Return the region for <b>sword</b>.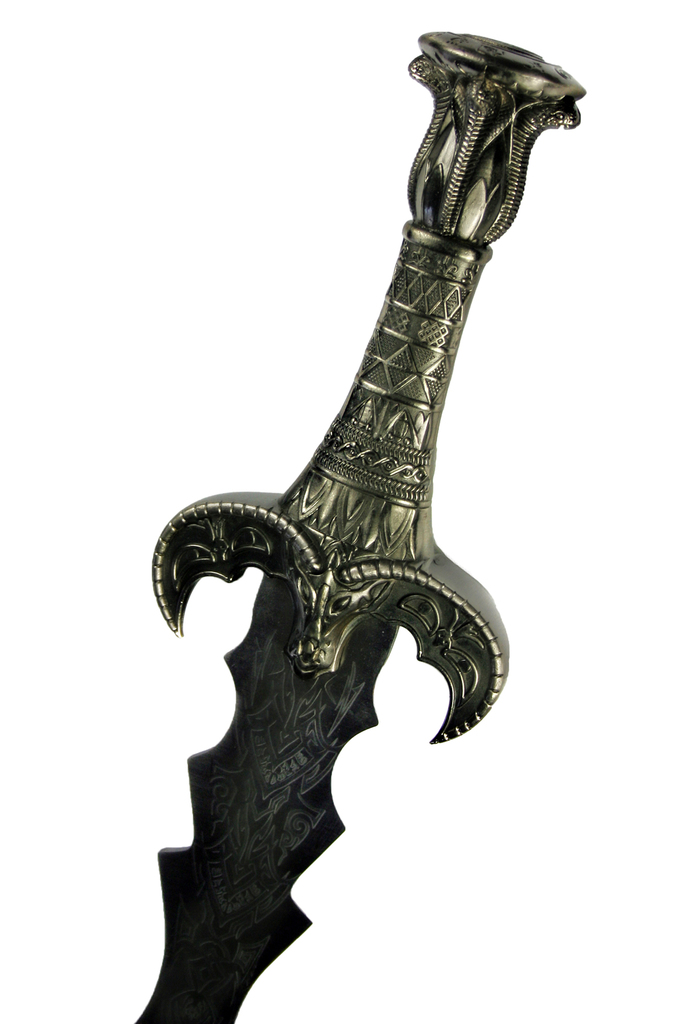
bbox(135, 33, 587, 1023).
